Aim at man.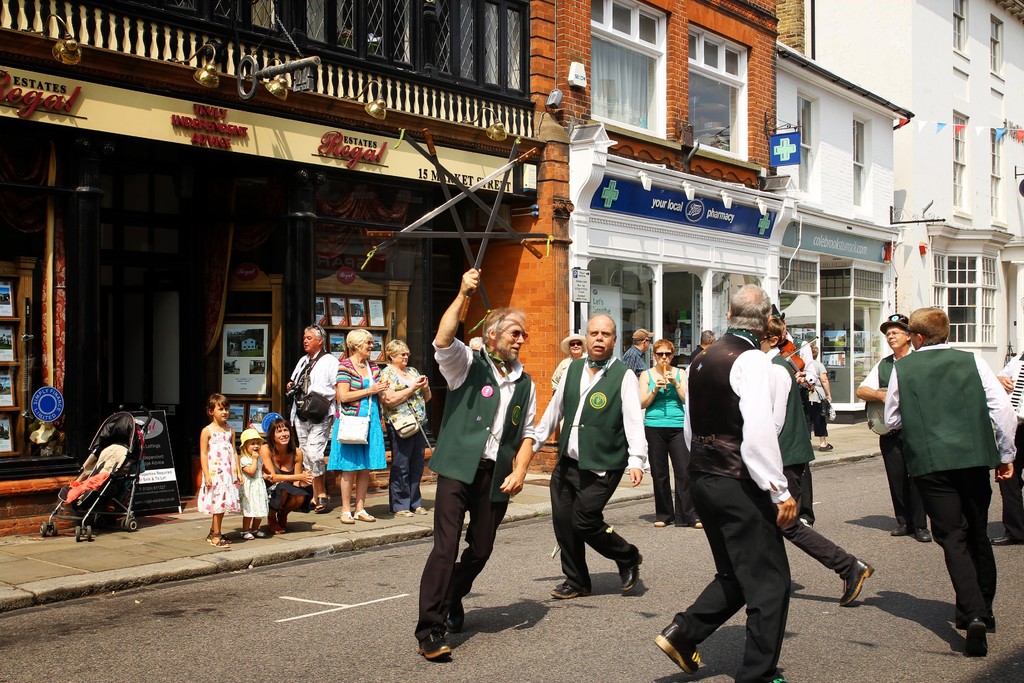
Aimed at x1=530 y1=314 x2=644 y2=600.
